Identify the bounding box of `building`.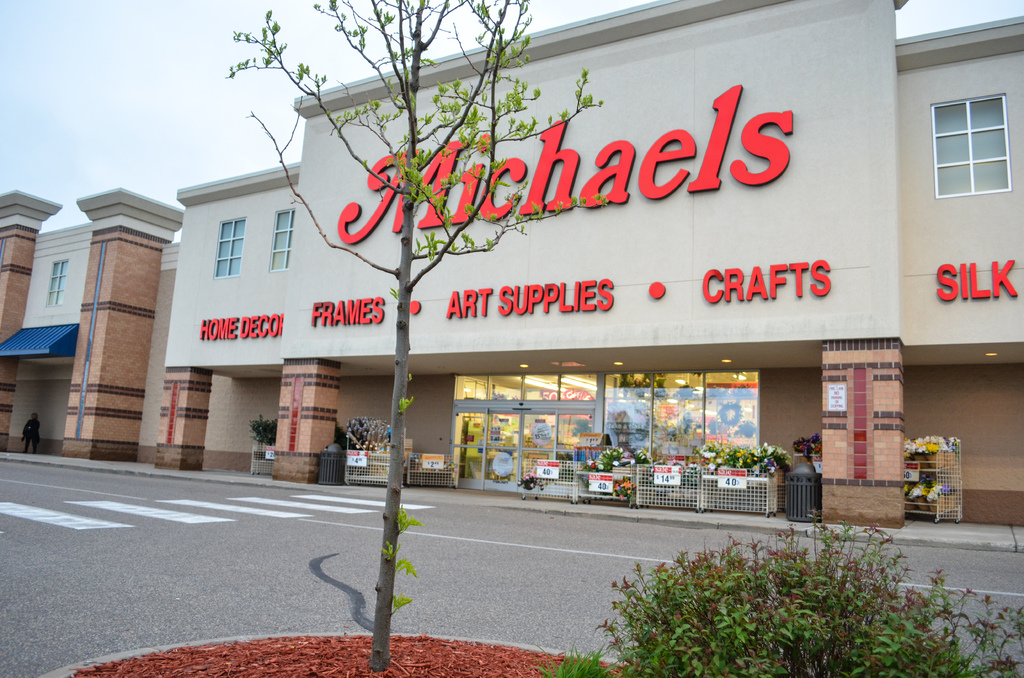
(left=0, top=0, right=1023, bottom=532).
